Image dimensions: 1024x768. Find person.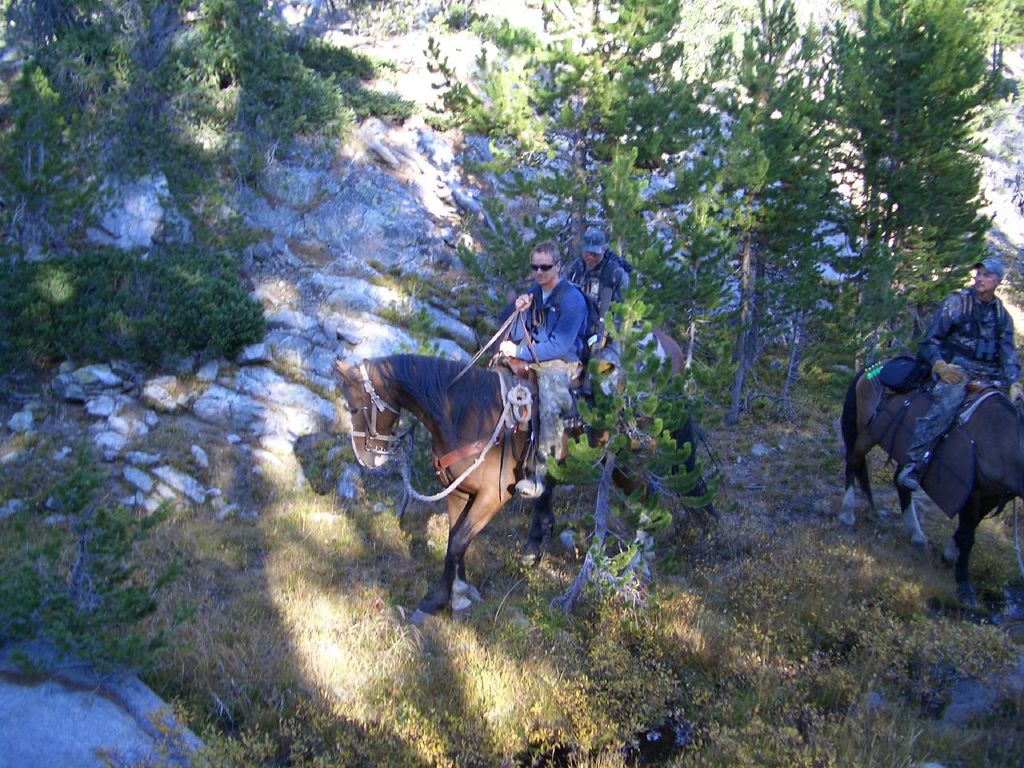
x1=499, y1=242, x2=588, y2=500.
